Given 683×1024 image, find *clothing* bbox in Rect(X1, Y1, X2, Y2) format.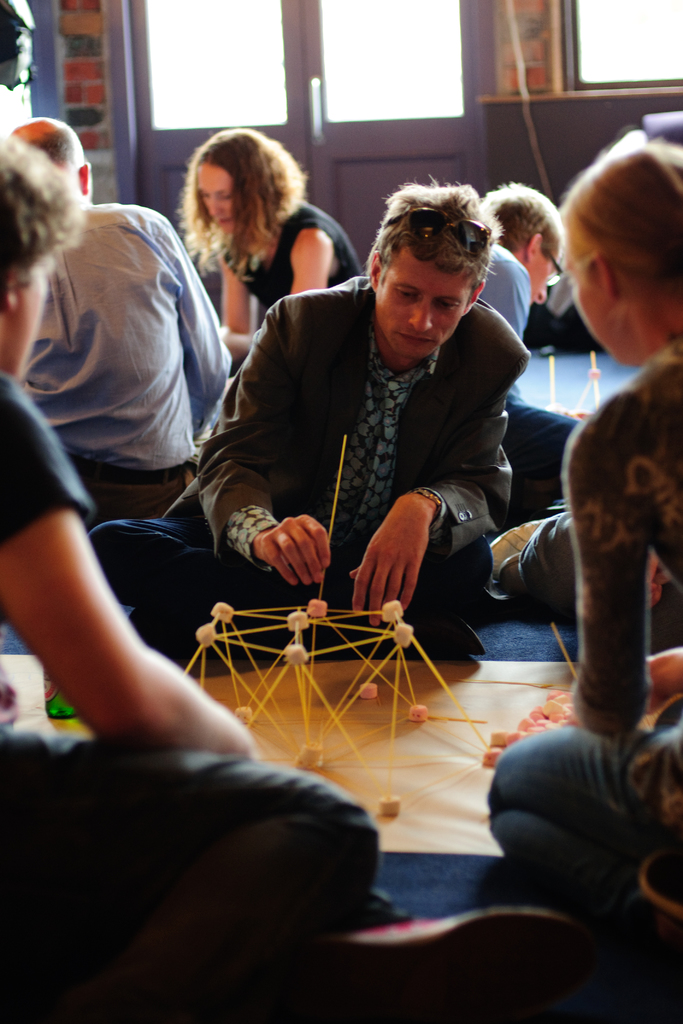
Rect(96, 267, 531, 657).
